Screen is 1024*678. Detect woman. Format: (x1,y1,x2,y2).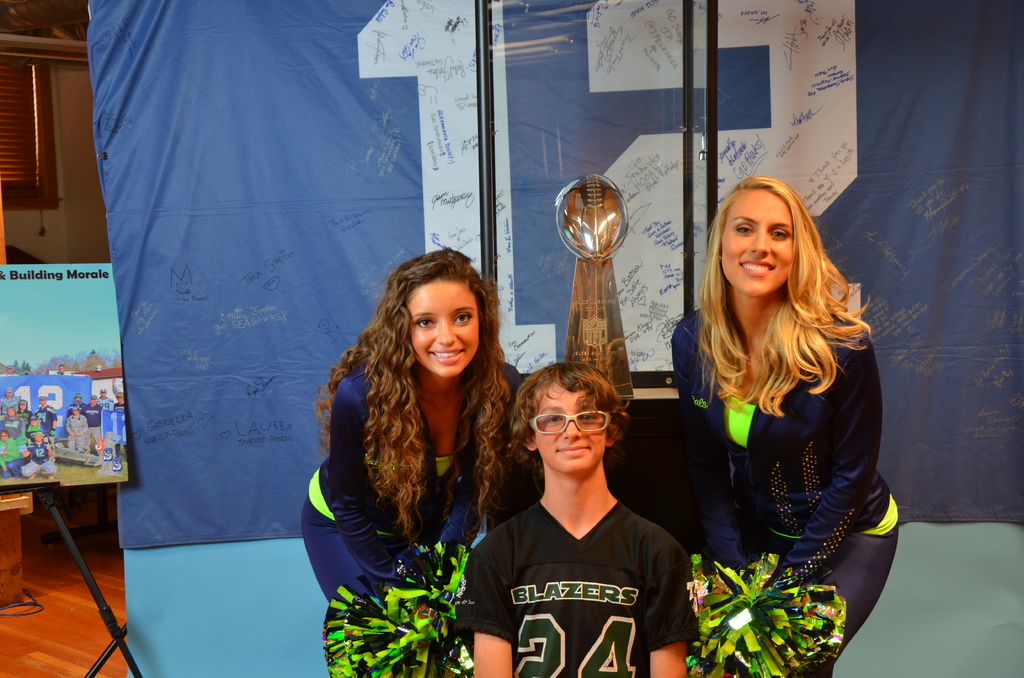
(664,162,886,649).
